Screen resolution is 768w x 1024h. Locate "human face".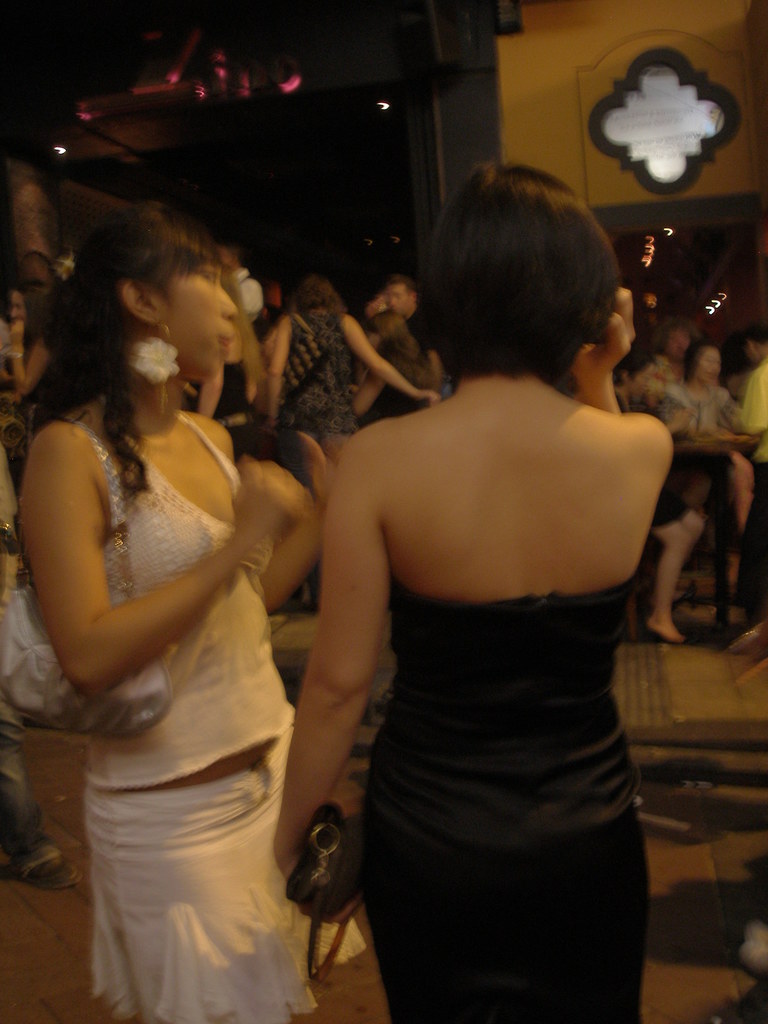
left=692, top=343, right=724, bottom=387.
